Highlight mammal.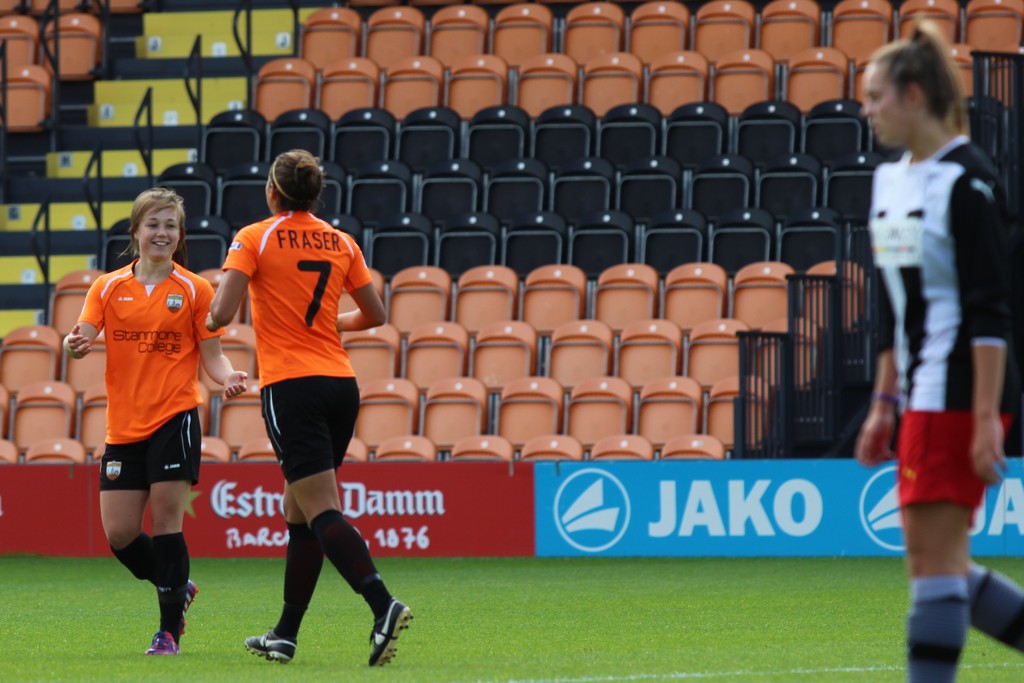
Highlighted region: bbox=[60, 201, 223, 658].
